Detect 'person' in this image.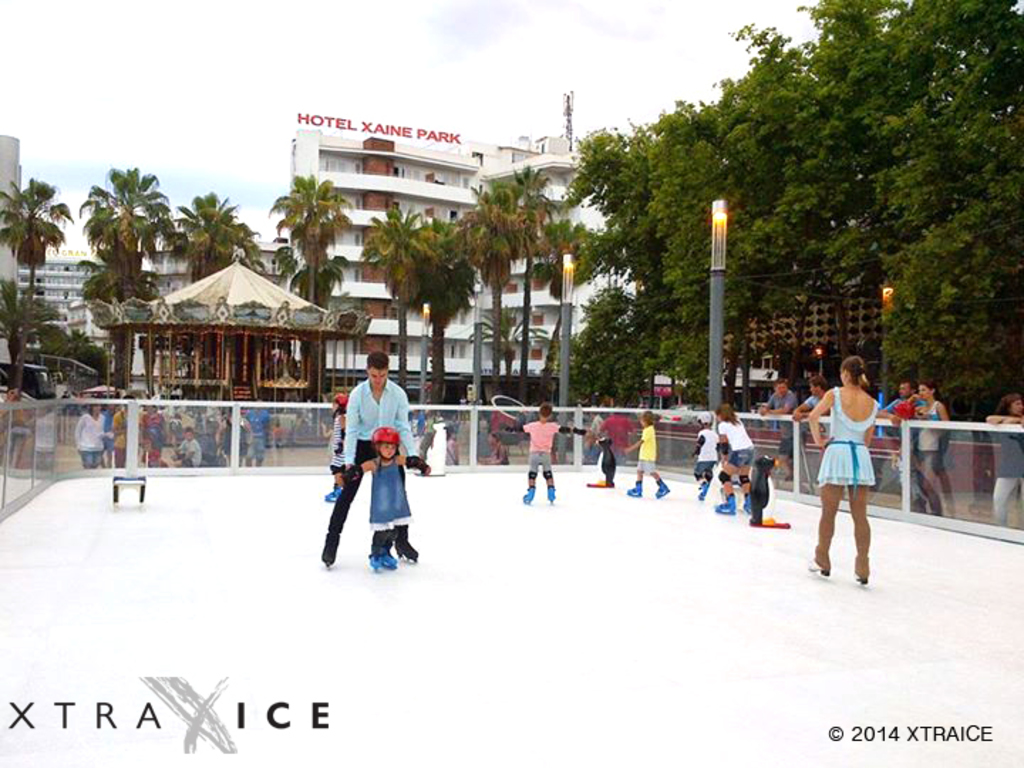
Detection: Rect(492, 397, 569, 501).
